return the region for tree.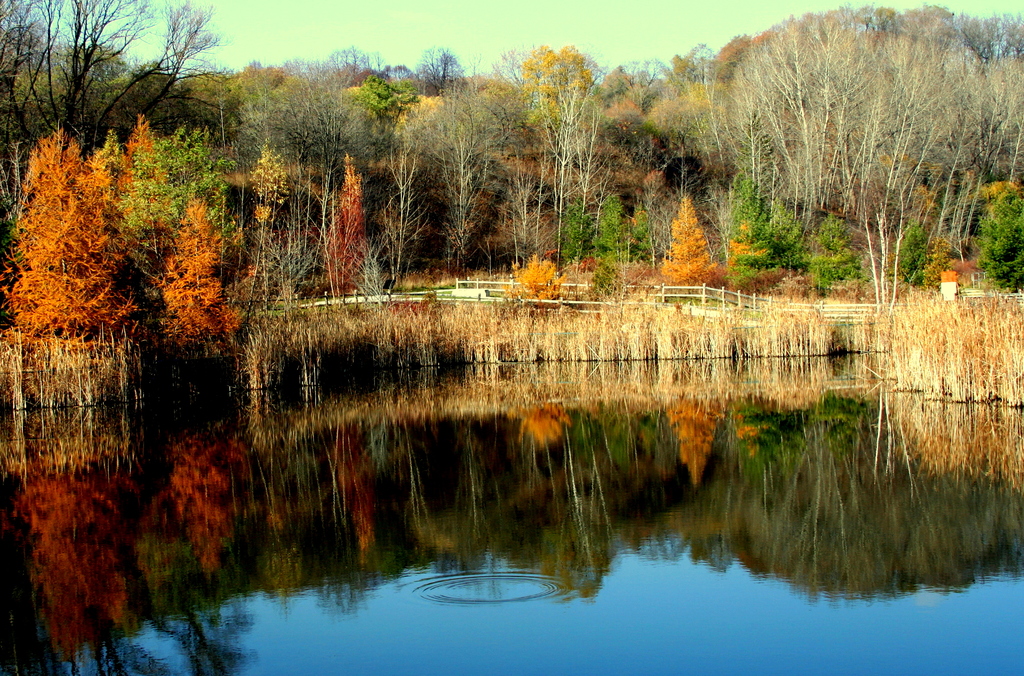
396/48/461/255.
